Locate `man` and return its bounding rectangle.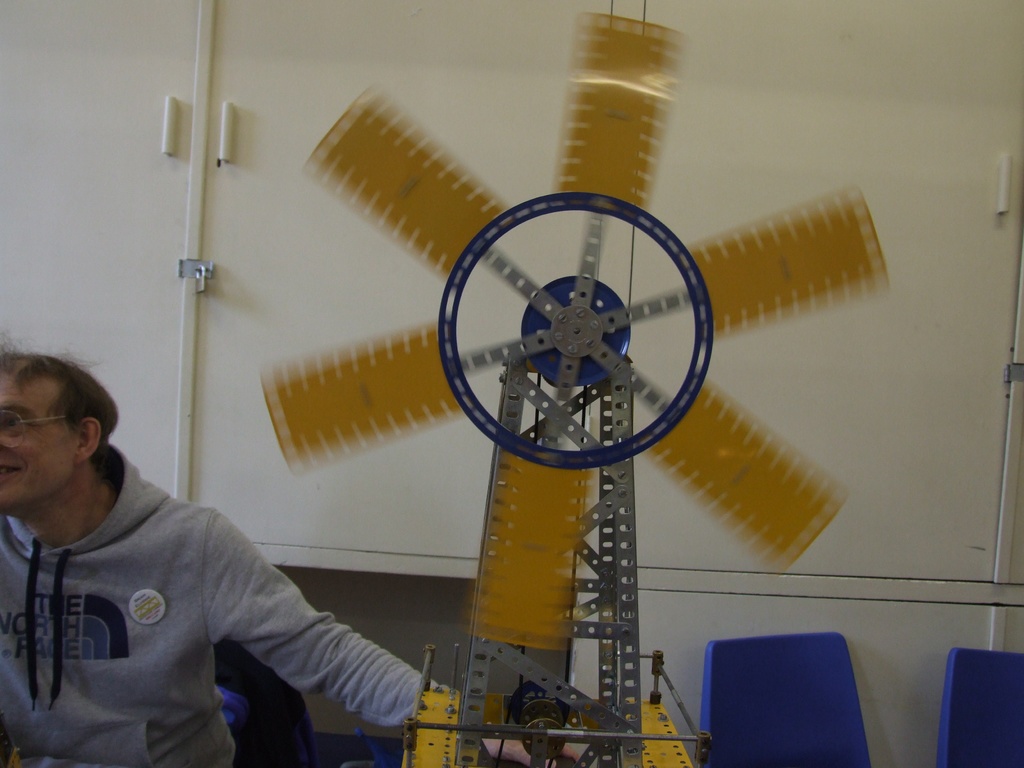
[x1=0, y1=350, x2=607, y2=767].
